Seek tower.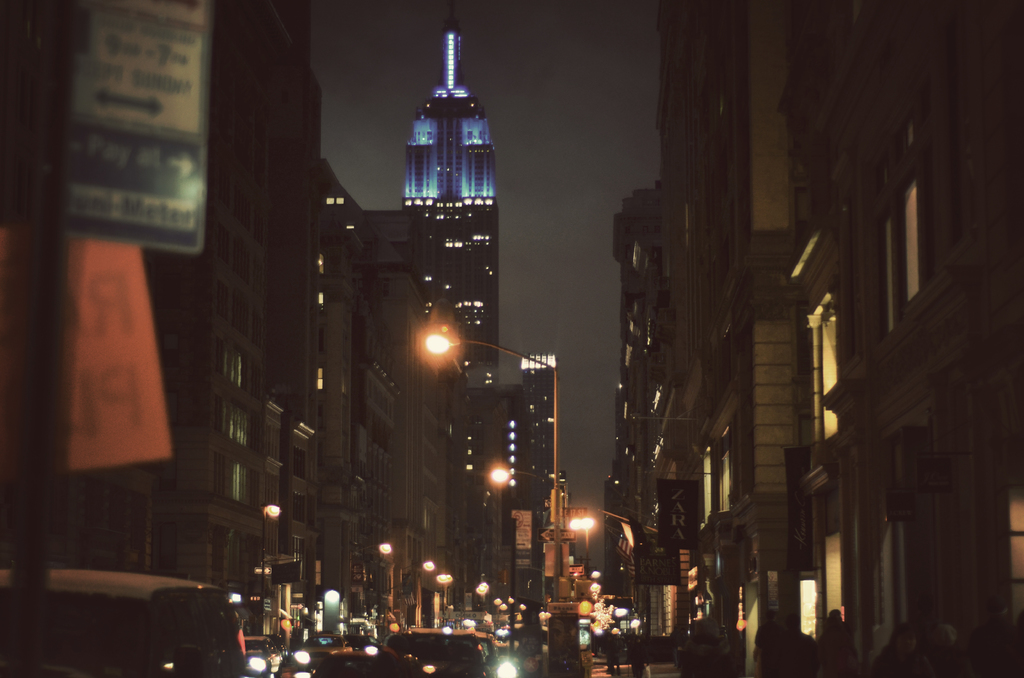
[left=377, top=27, right=515, bottom=370].
